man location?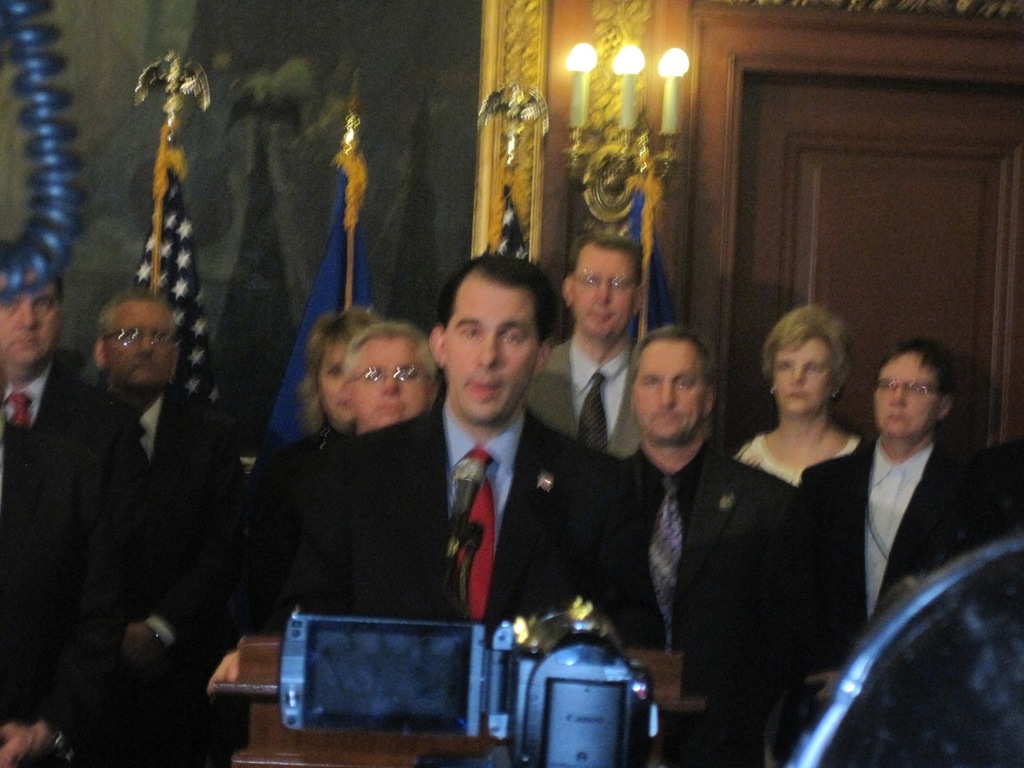
825 311 1001 722
